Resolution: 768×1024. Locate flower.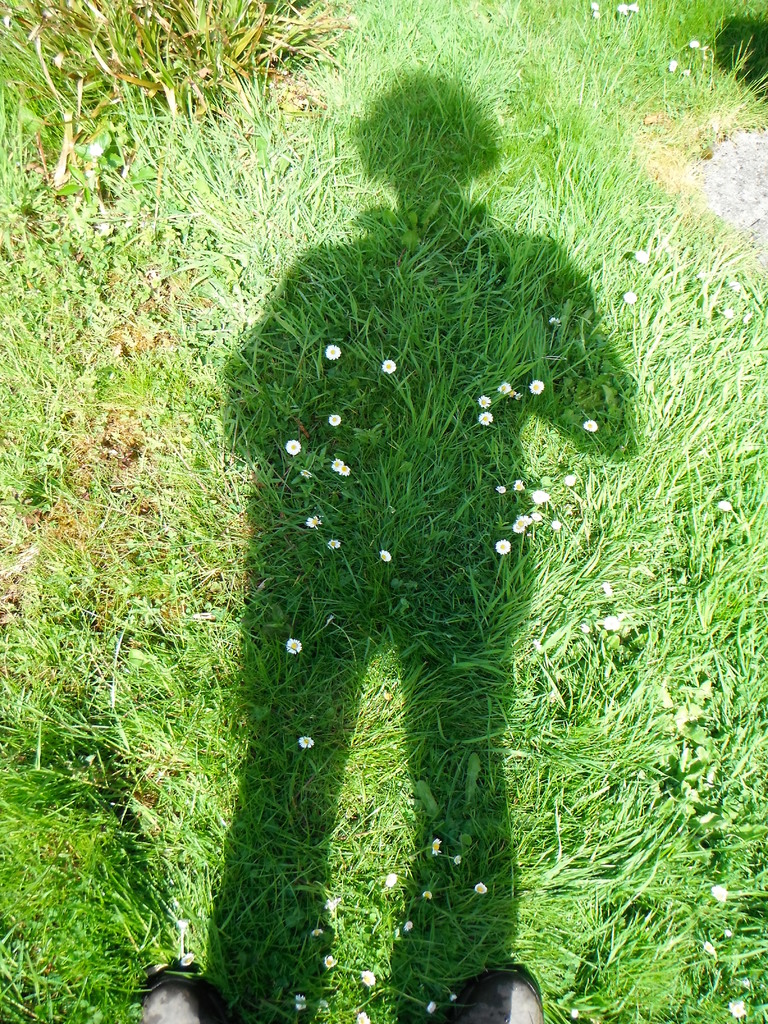
579, 623, 589, 632.
